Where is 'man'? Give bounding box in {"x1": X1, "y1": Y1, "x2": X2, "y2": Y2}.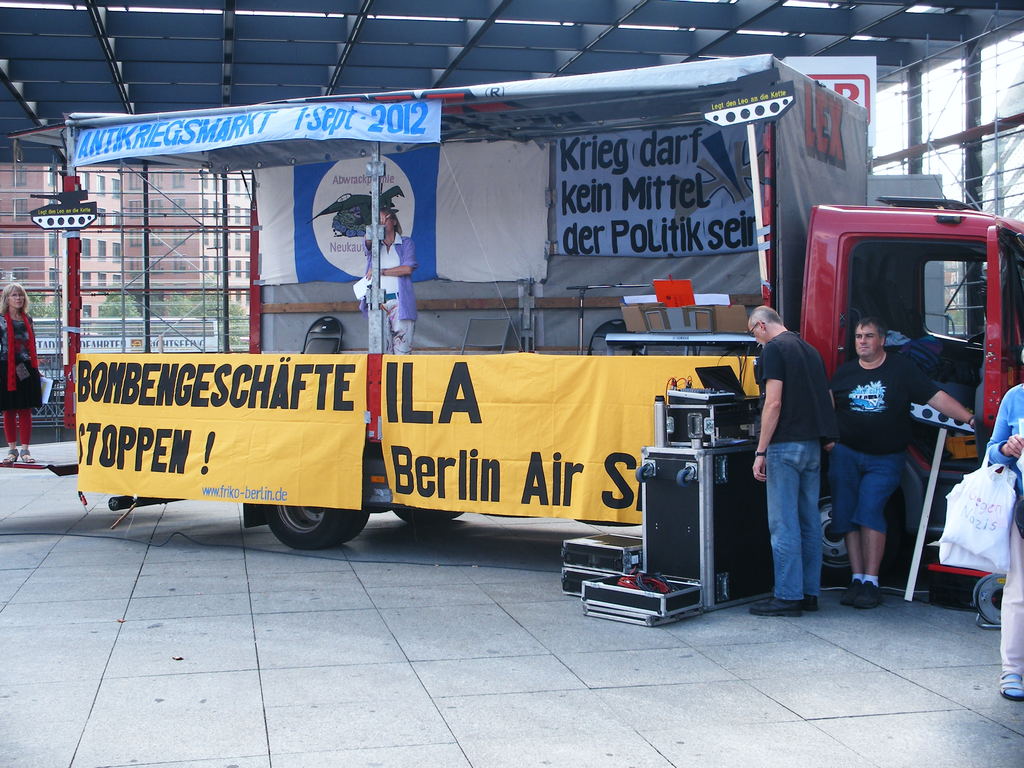
{"x1": 738, "y1": 301, "x2": 842, "y2": 615}.
